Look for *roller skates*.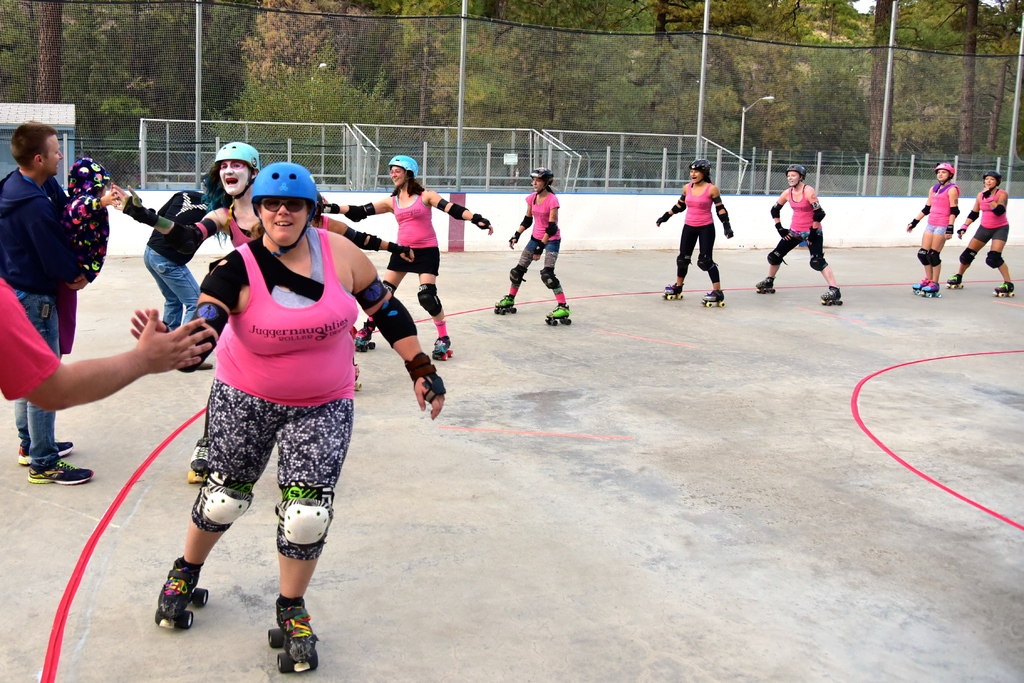
Found: box=[753, 274, 776, 295].
